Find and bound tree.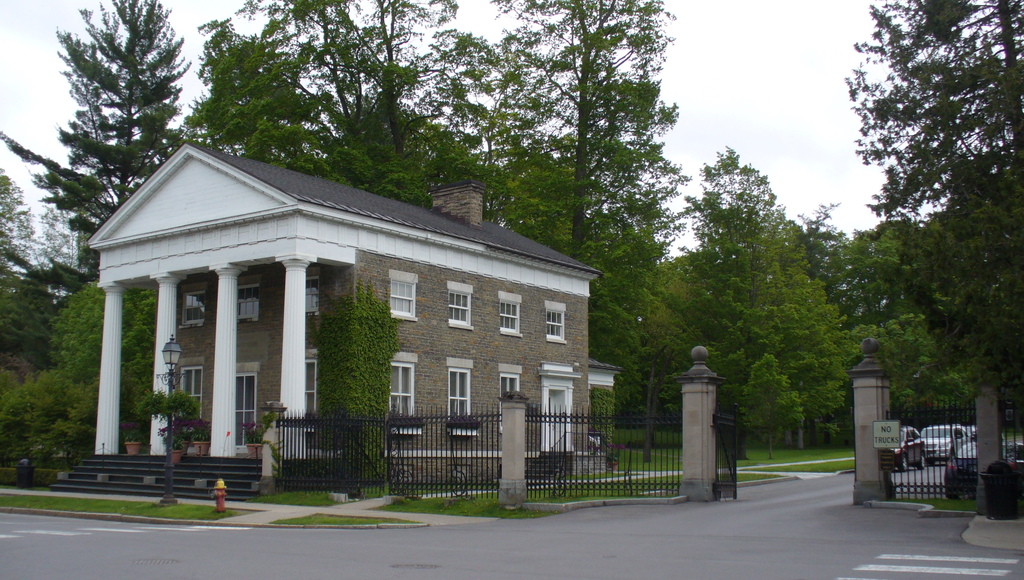
Bound: 739/218/858/440.
